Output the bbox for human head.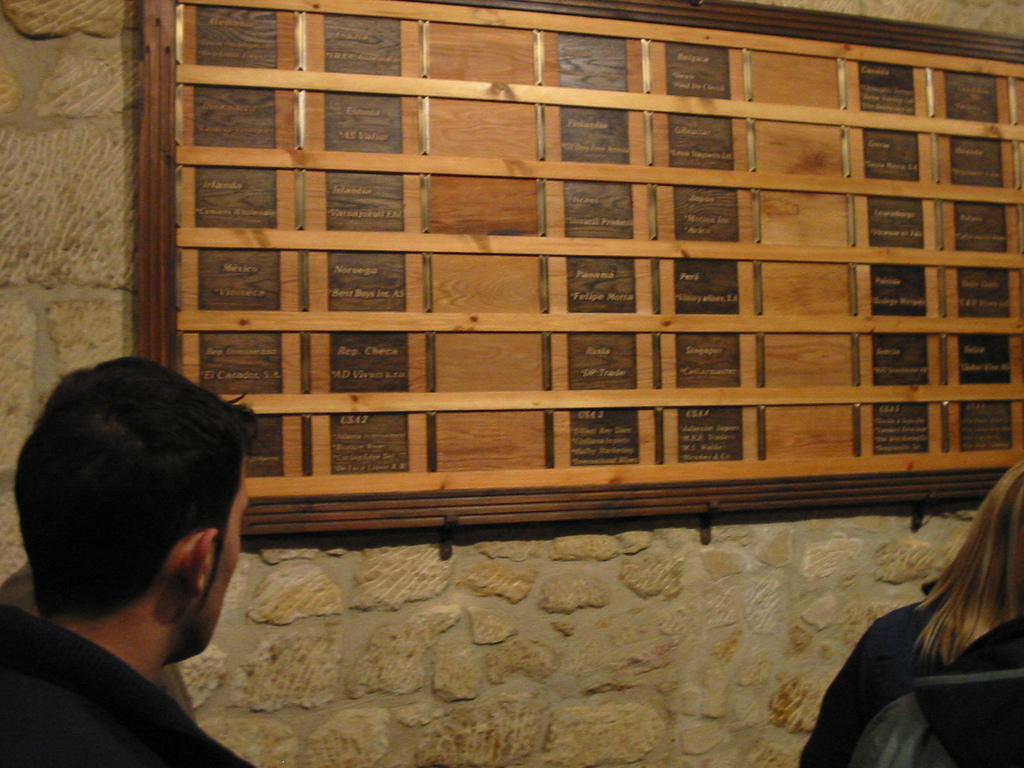
[13, 355, 251, 669].
